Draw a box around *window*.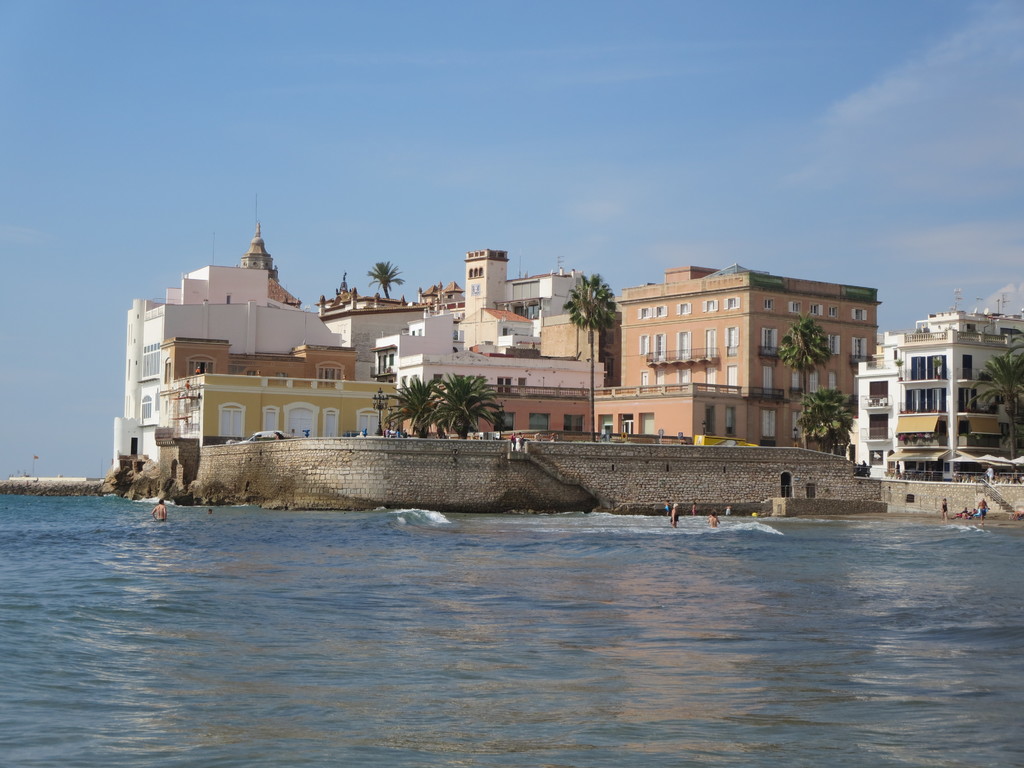
318/404/341/439.
